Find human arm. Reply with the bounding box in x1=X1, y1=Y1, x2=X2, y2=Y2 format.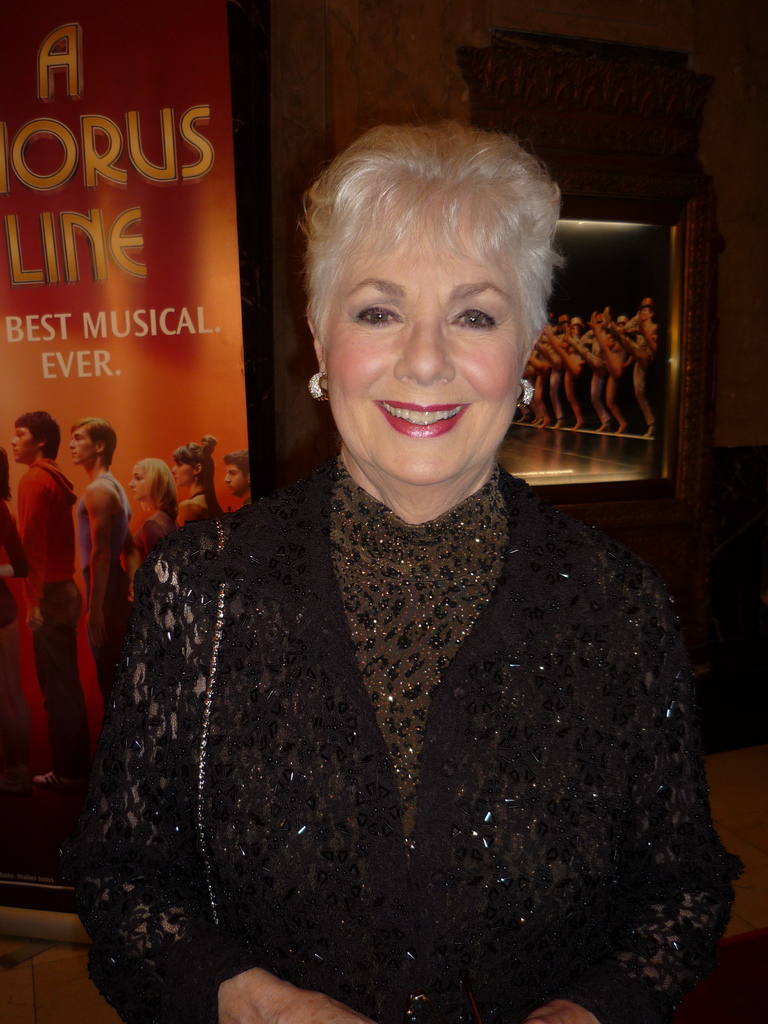
x1=81, y1=476, x2=128, y2=662.
